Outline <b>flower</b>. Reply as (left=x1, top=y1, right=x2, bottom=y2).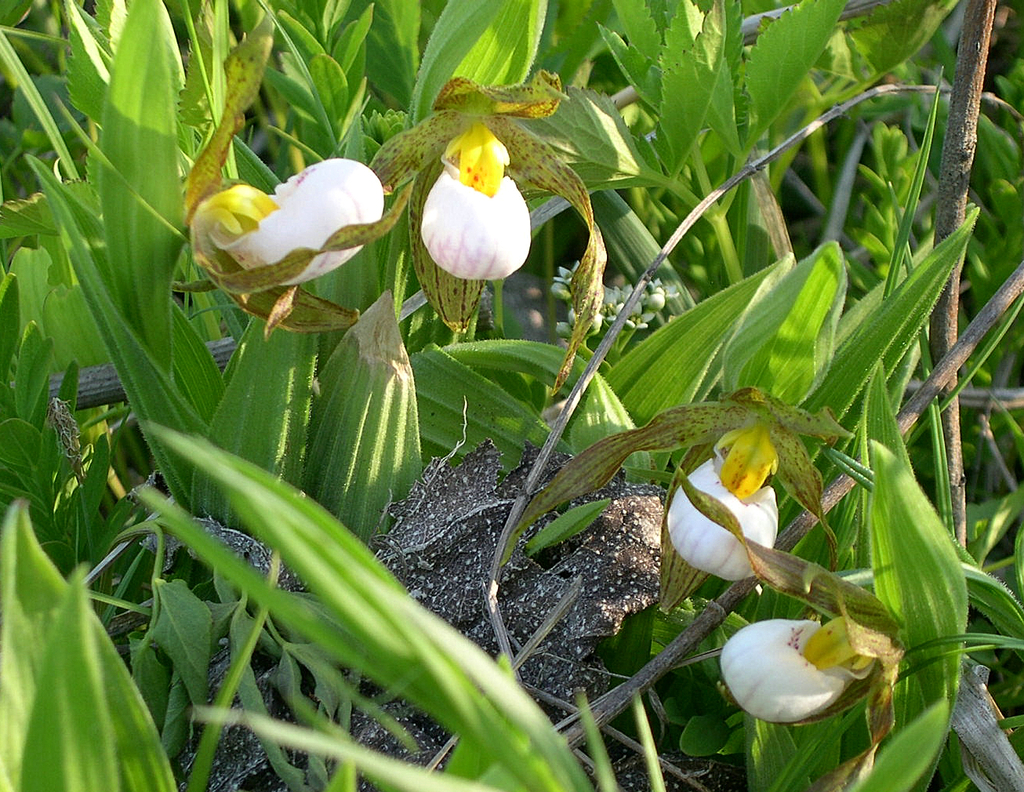
(left=421, top=115, right=531, bottom=282).
